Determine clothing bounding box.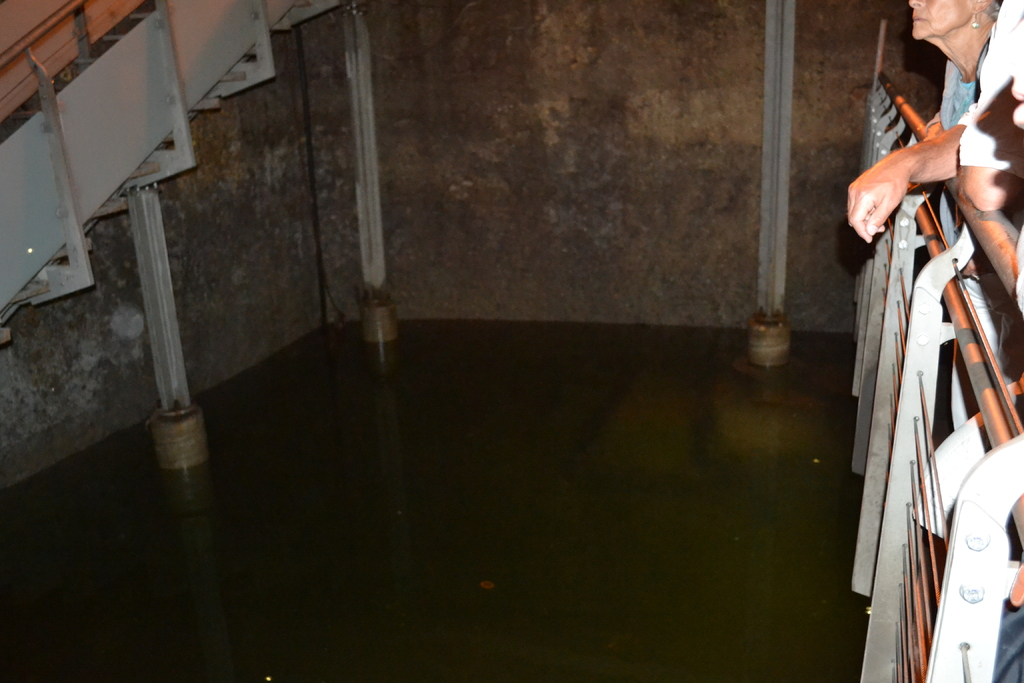
Determined: box(931, 58, 972, 138).
